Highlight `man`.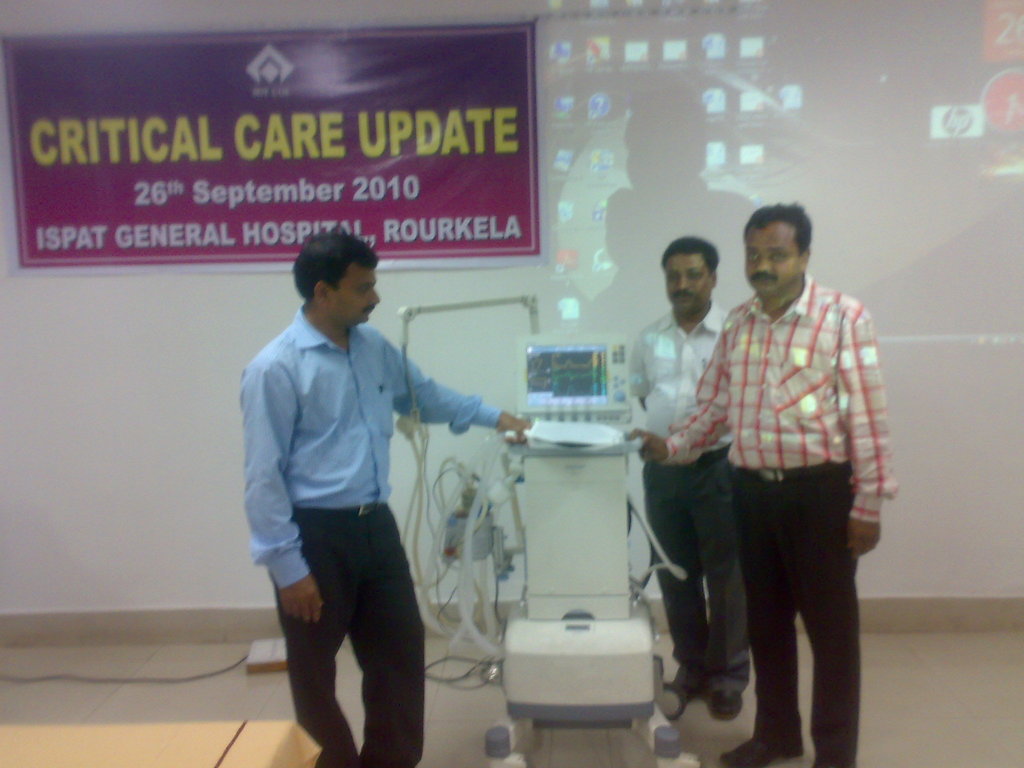
Highlighted region: left=665, top=196, right=898, bottom=764.
